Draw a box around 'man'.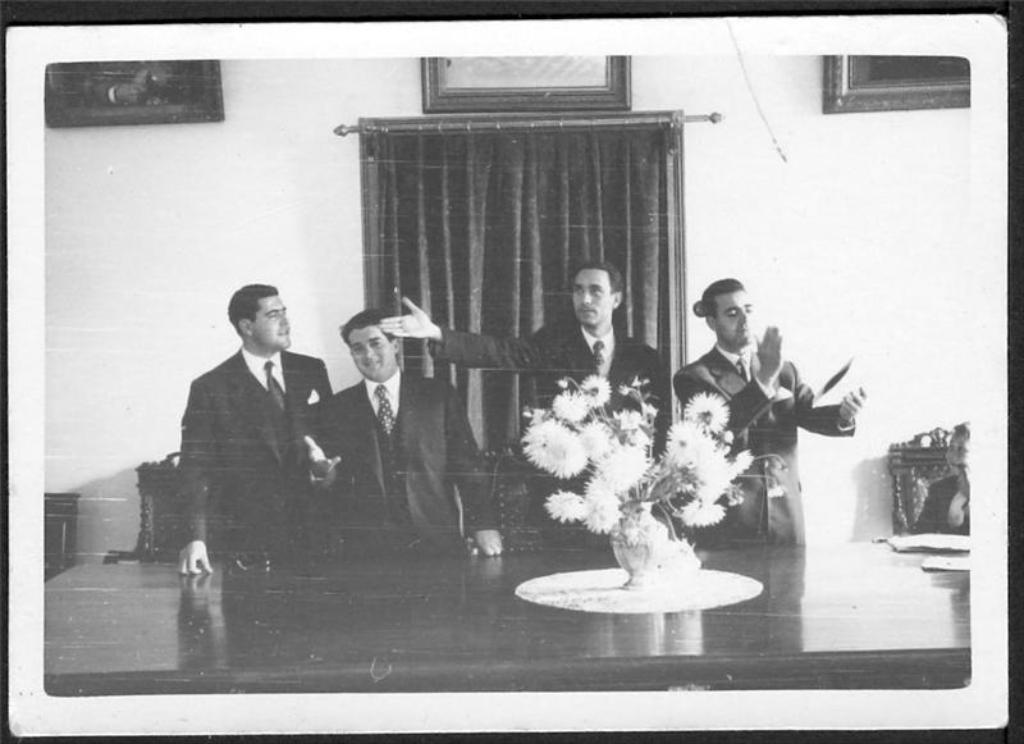
<box>672,275,867,549</box>.
